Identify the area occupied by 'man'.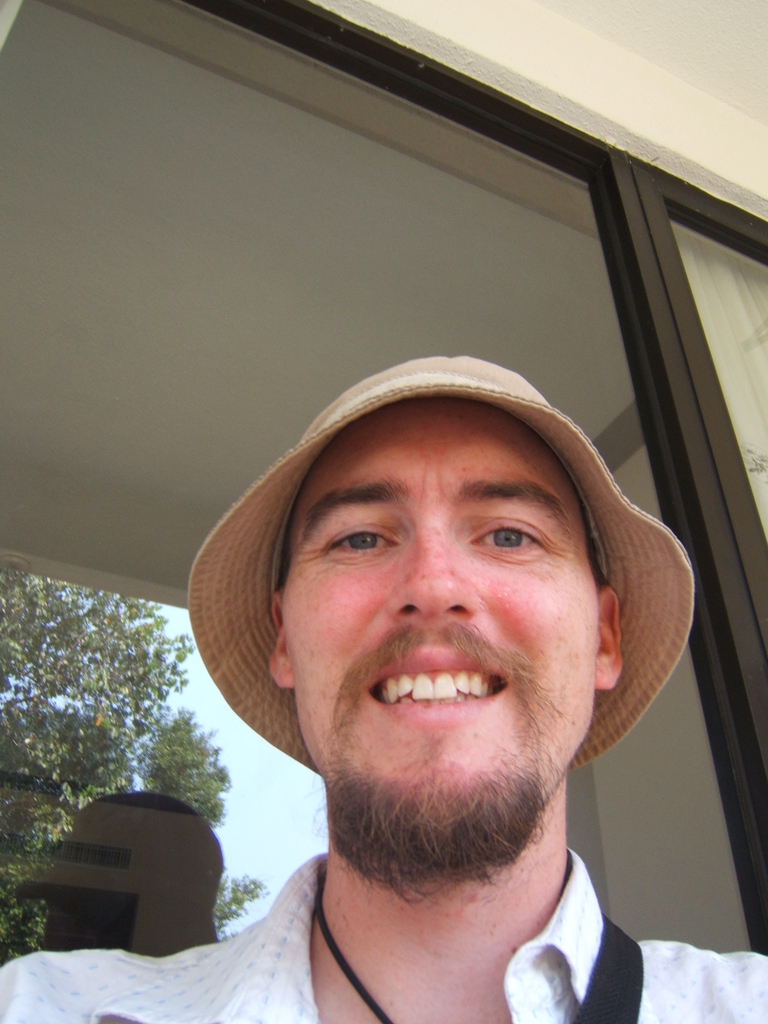
Area: Rect(108, 317, 767, 1023).
